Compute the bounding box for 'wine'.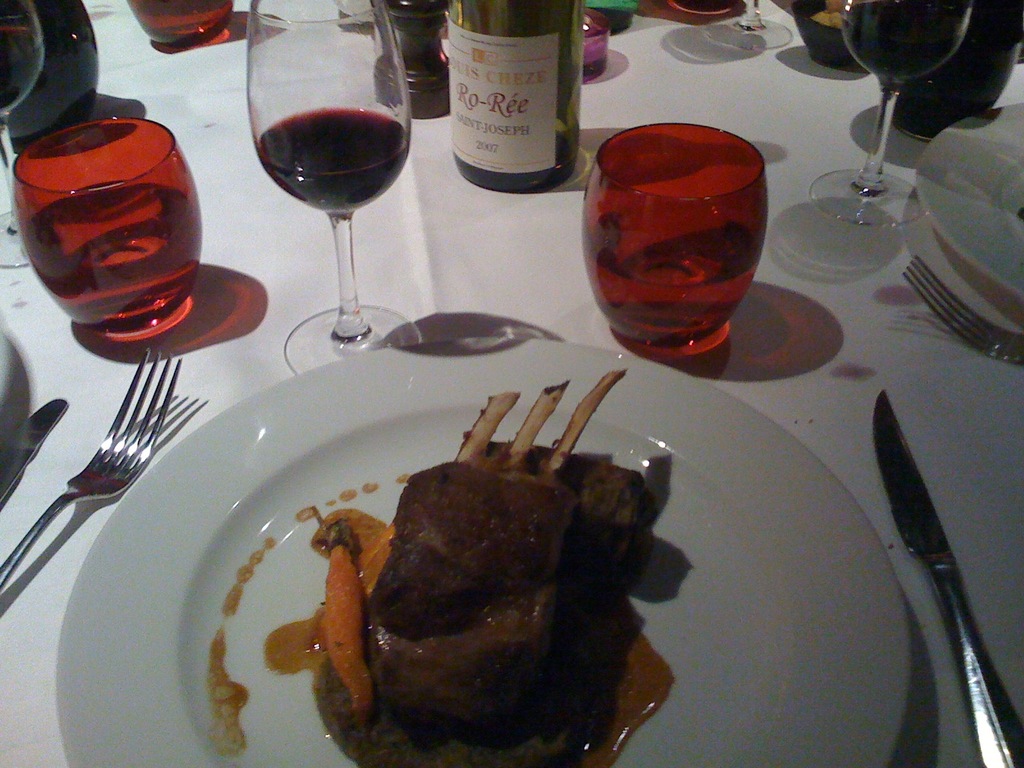
<bbox>840, 0, 970, 93</bbox>.
